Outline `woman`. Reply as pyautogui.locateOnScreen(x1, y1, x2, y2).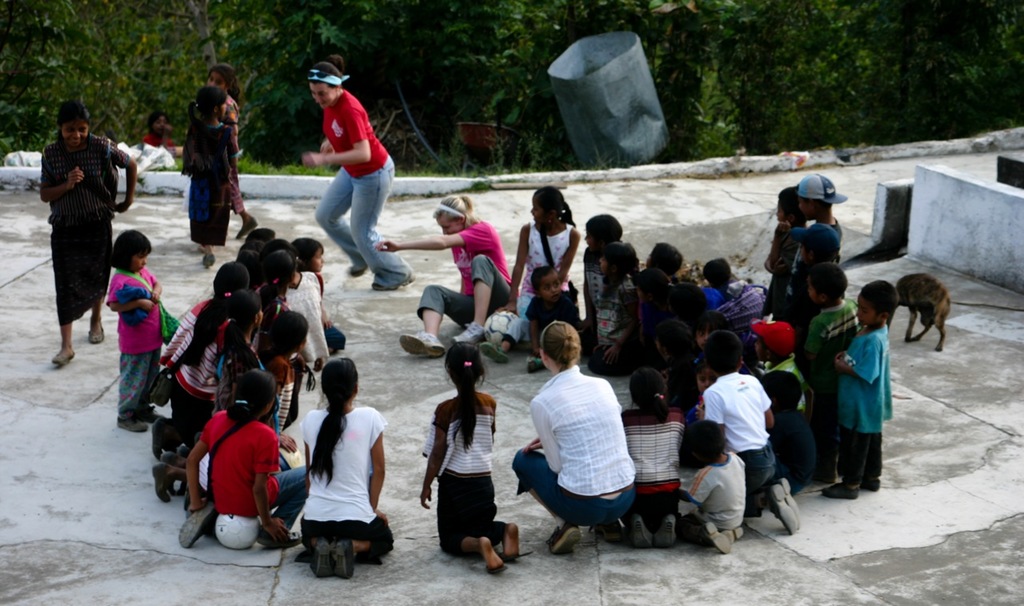
pyautogui.locateOnScreen(37, 100, 134, 364).
